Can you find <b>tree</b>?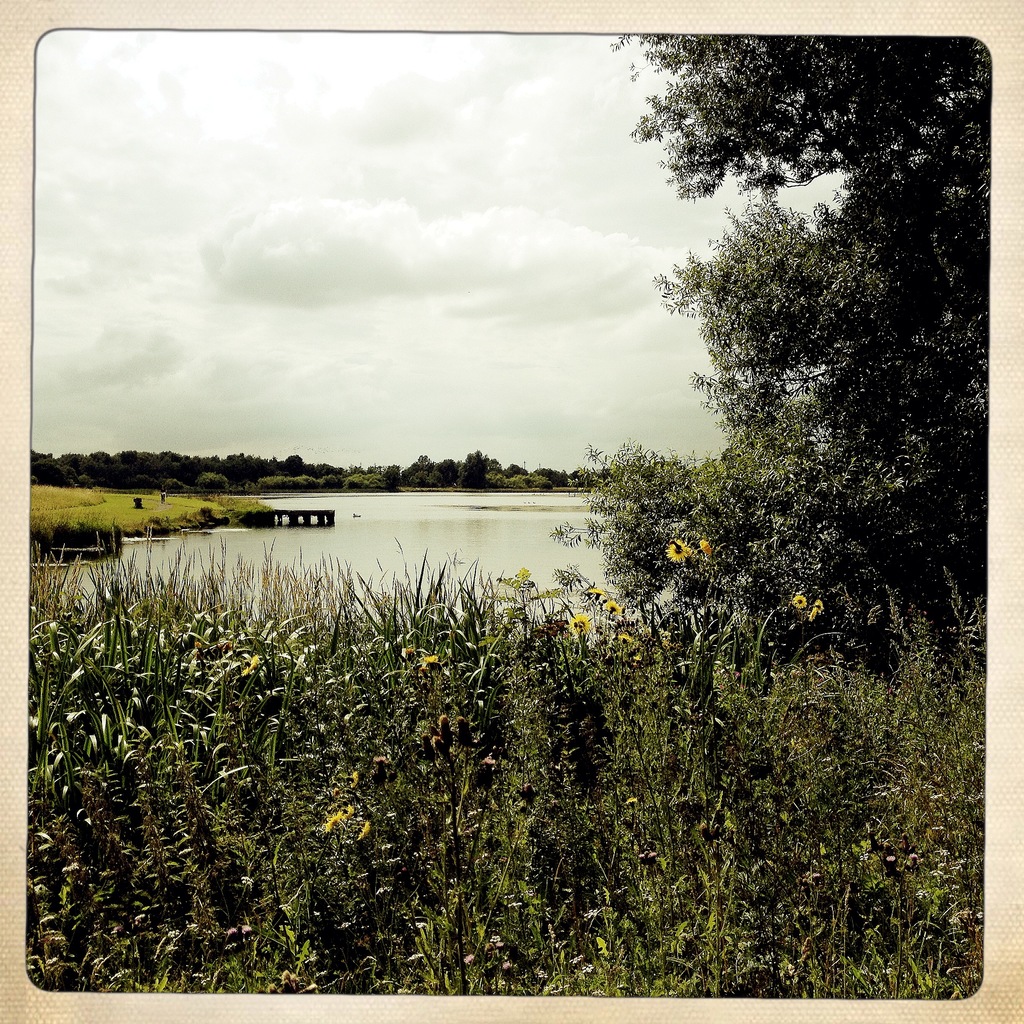
Yes, bounding box: [579, 0, 1000, 689].
